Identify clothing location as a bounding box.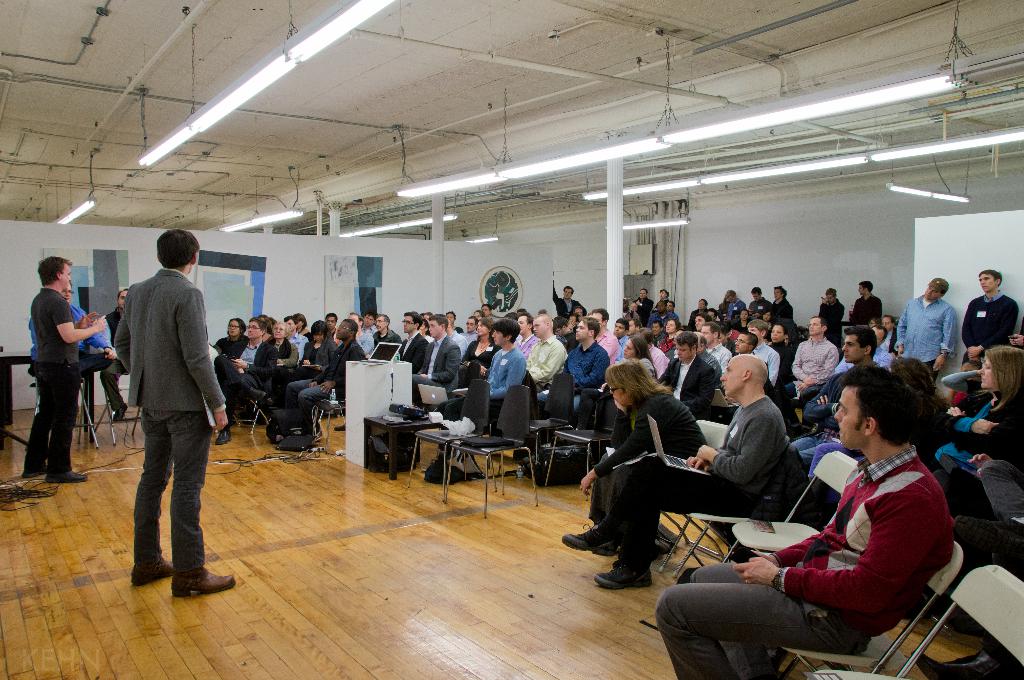
rect(665, 357, 716, 416).
